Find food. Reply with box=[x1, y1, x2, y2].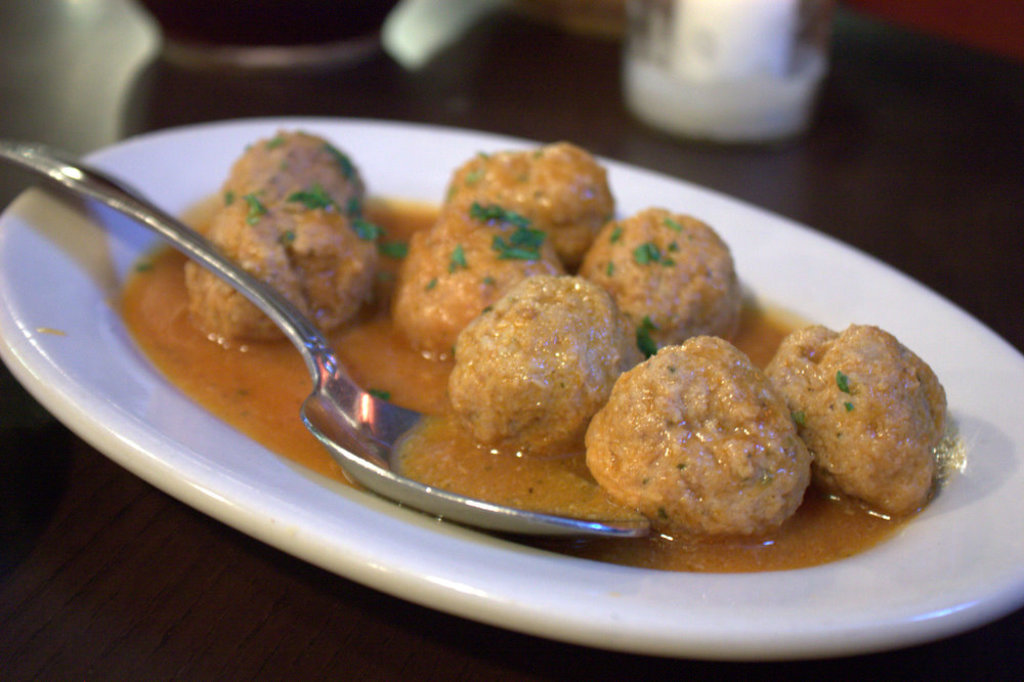
box=[605, 351, 807, 532].
